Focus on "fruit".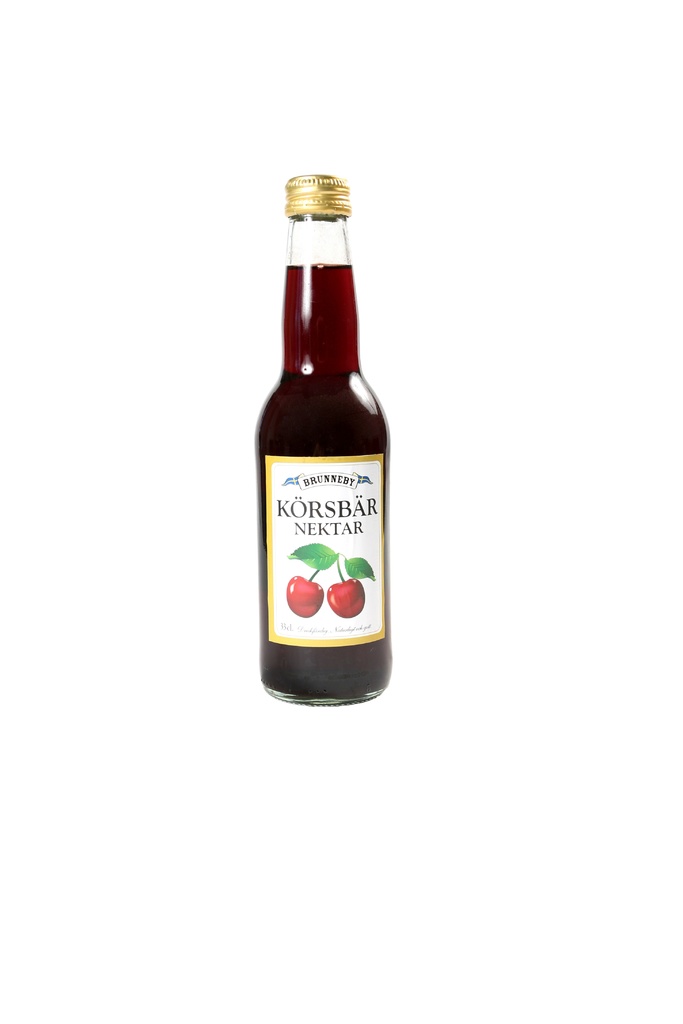
Focused at pyautogui.locateOnScreen(285, 577, 324, 617).
